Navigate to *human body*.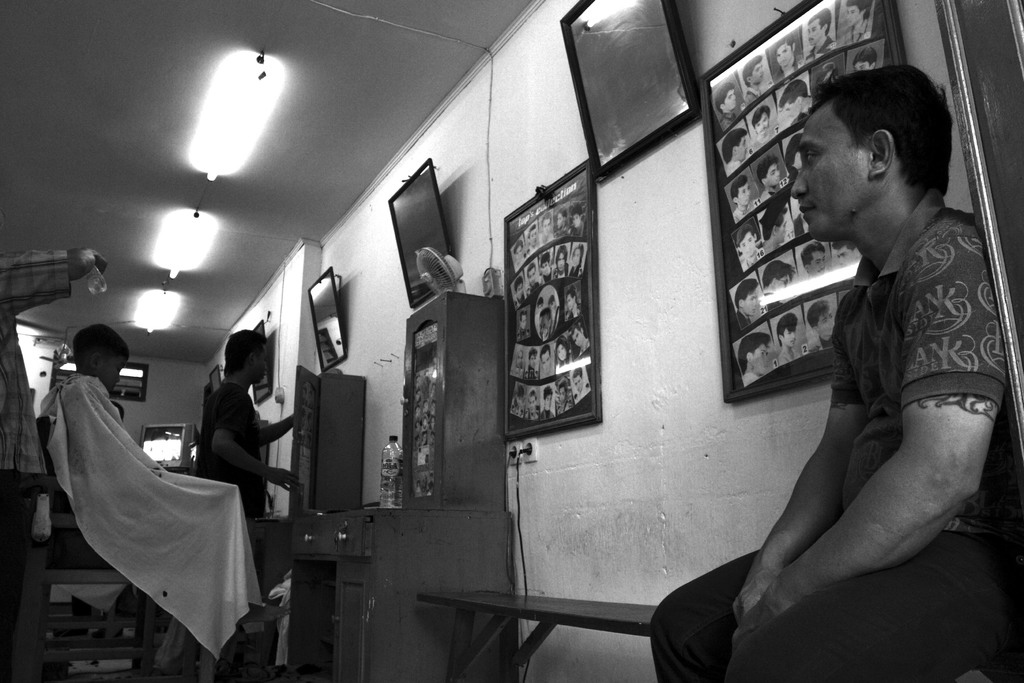
Navigation target: BBox(762, 261, 797, 315).
